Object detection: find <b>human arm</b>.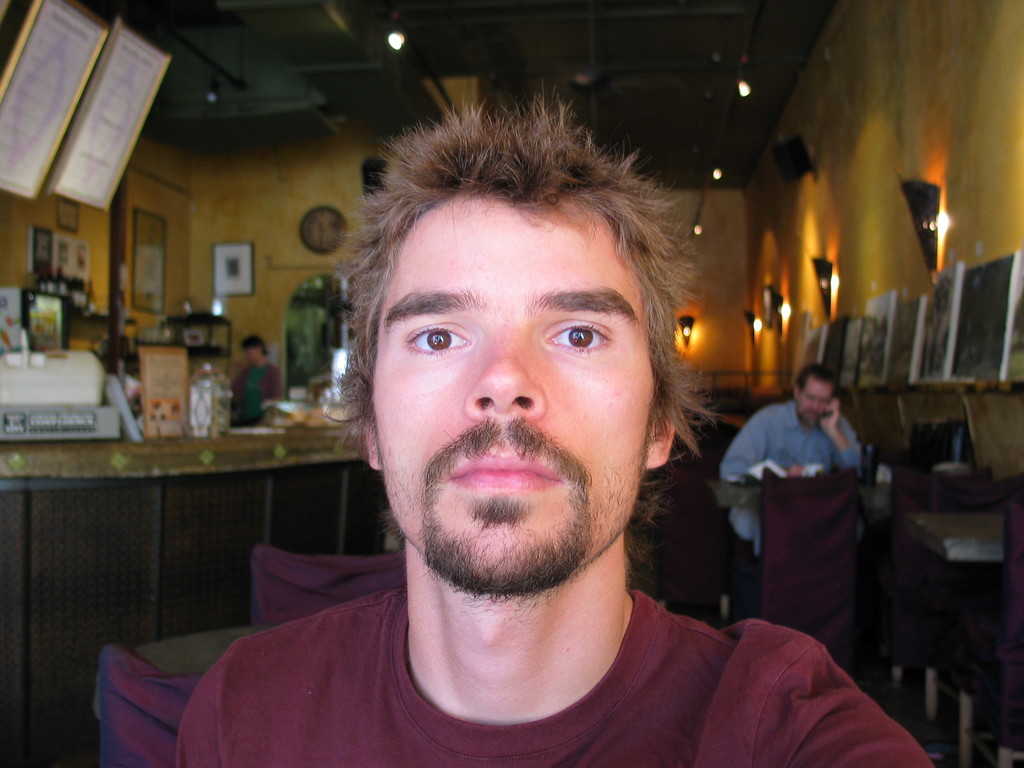
{"left": 733, "top": 582, "right": 905, "bottom": 767}.
